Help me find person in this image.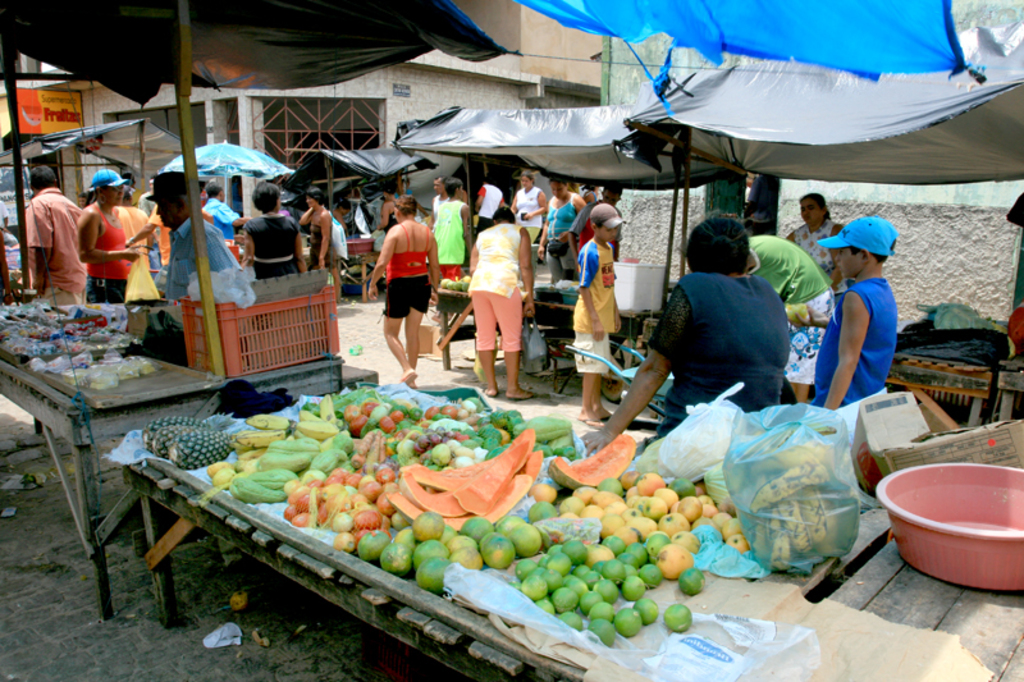
Found it: bbox=[461, 173, 540, 394].
